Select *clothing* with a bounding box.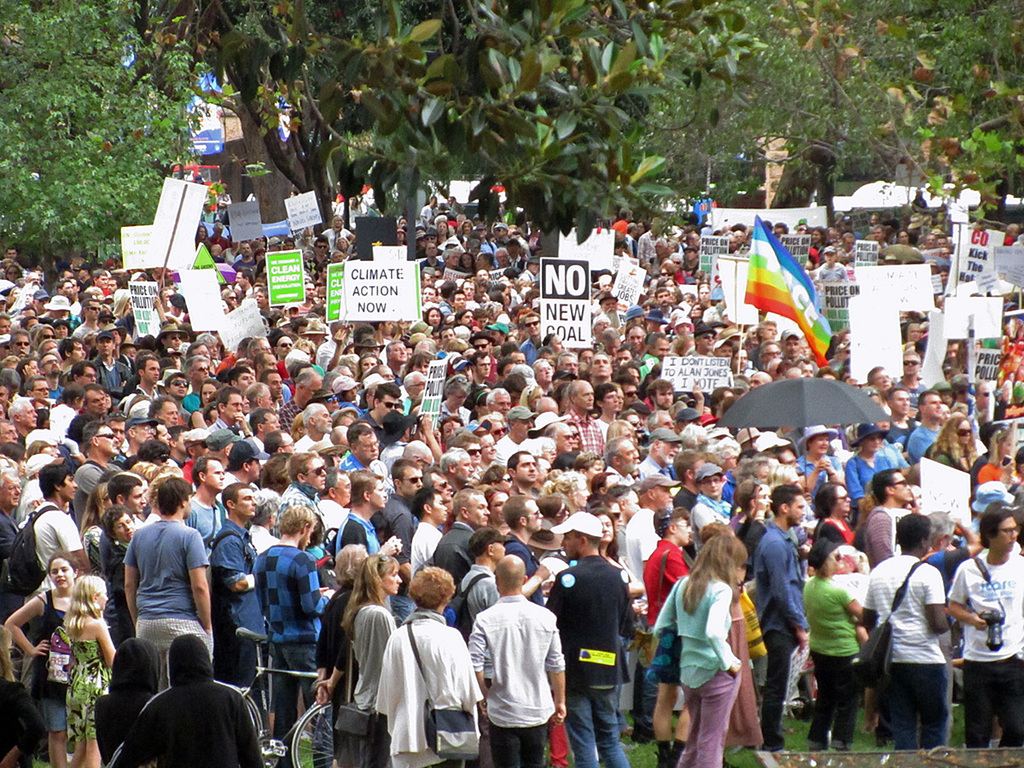
pyautogui.locateOnScreen(110, 383, 160, 425).
